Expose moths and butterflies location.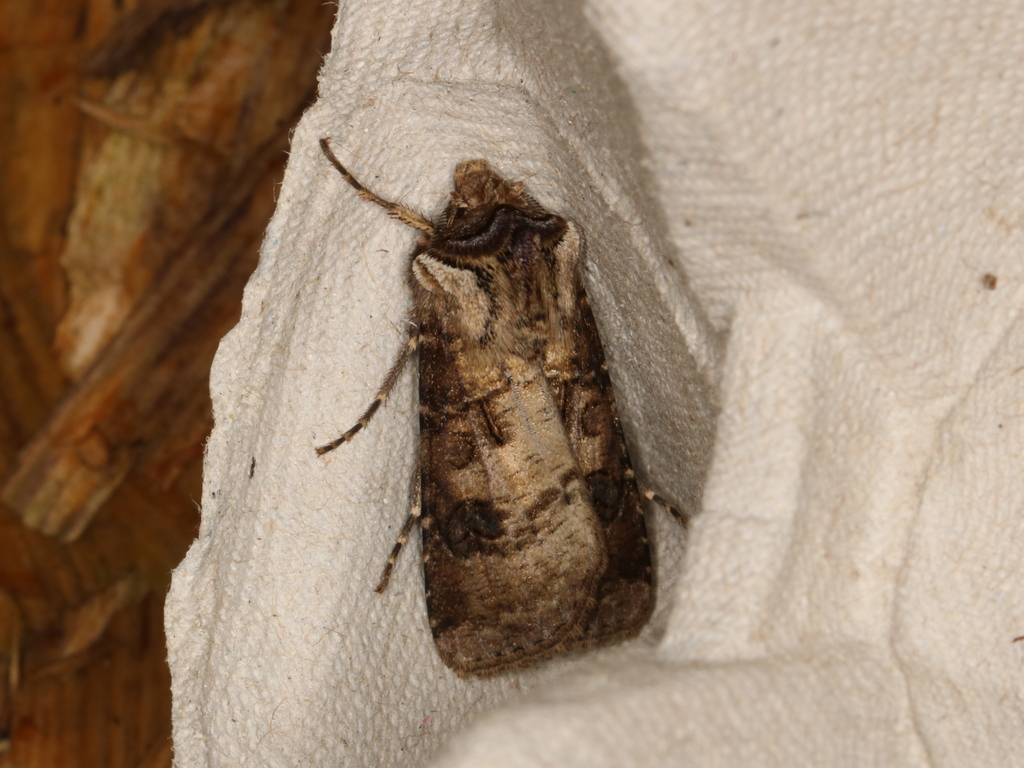
Exposed at detection(314, 135, 688, 679).
